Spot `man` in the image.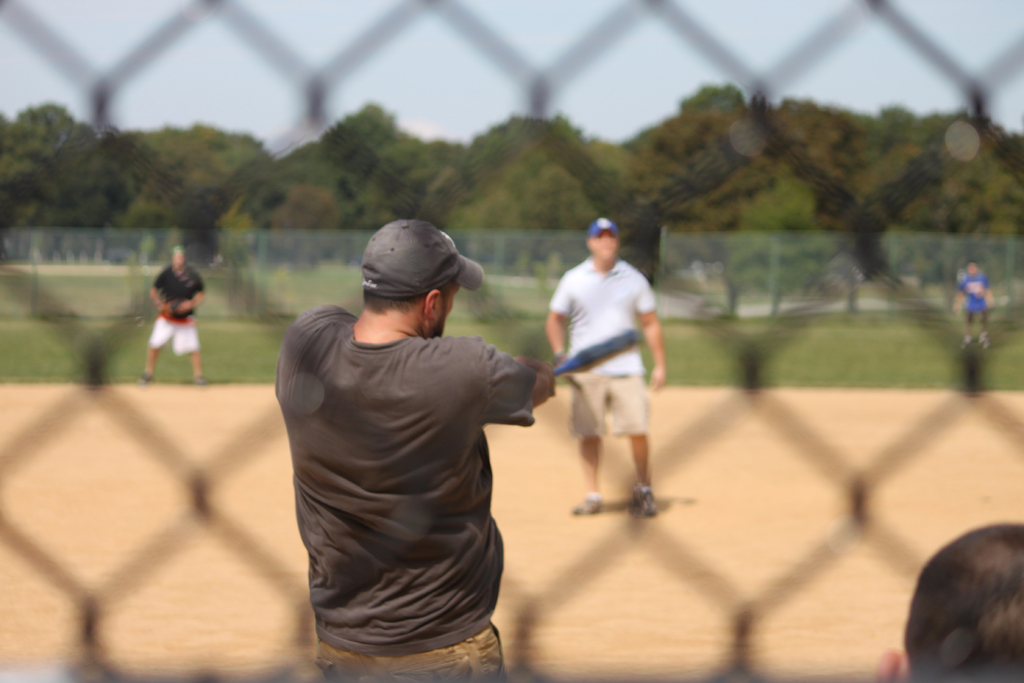
`man` found at l=261, t=193, r=568, b=682.
